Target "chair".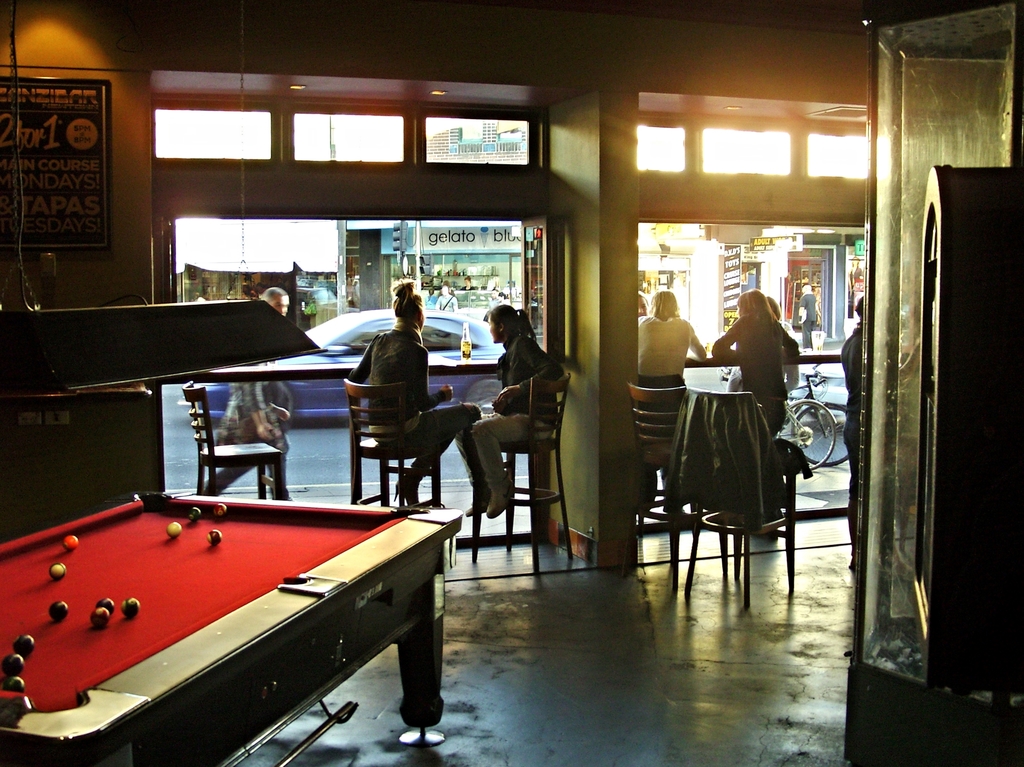
Target region: <region>183, 377, 282, 496</region>.
